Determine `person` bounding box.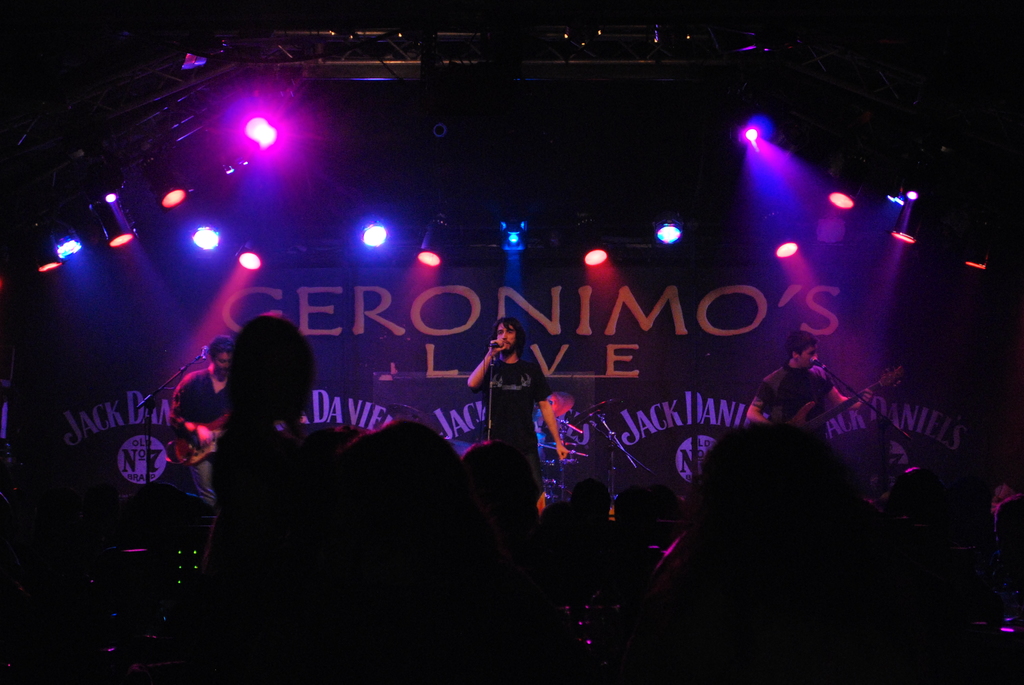
Determined: crop(467, 308, 578, 485).
